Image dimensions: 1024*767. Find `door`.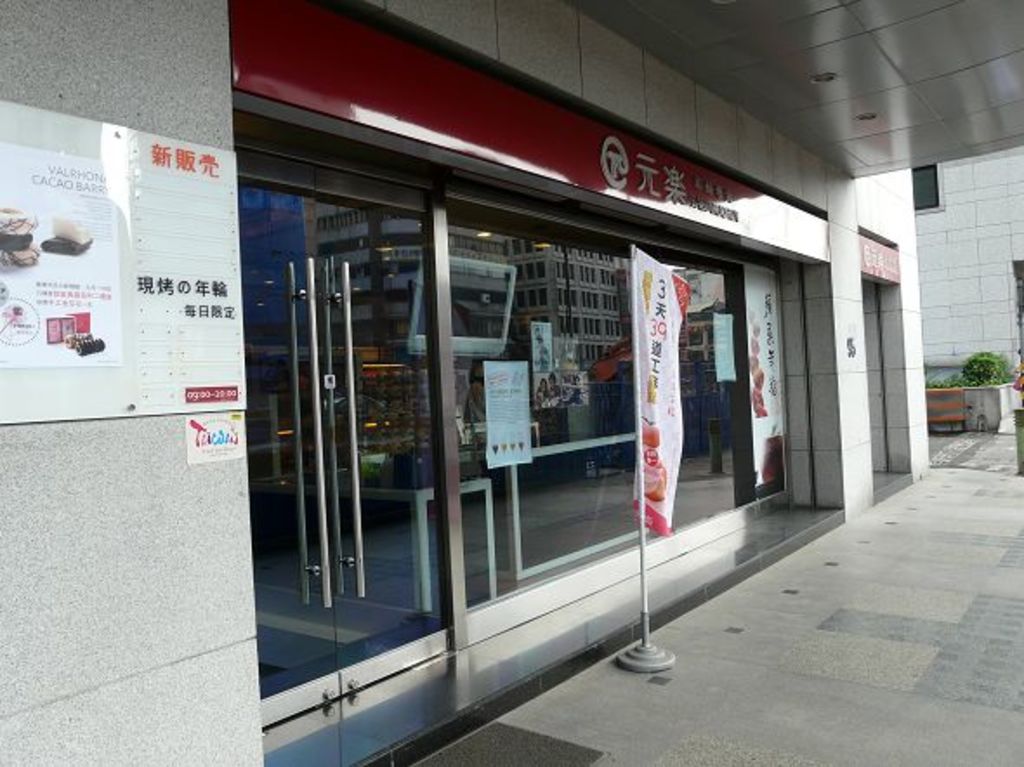
<box>234,148,451,737</box>.
